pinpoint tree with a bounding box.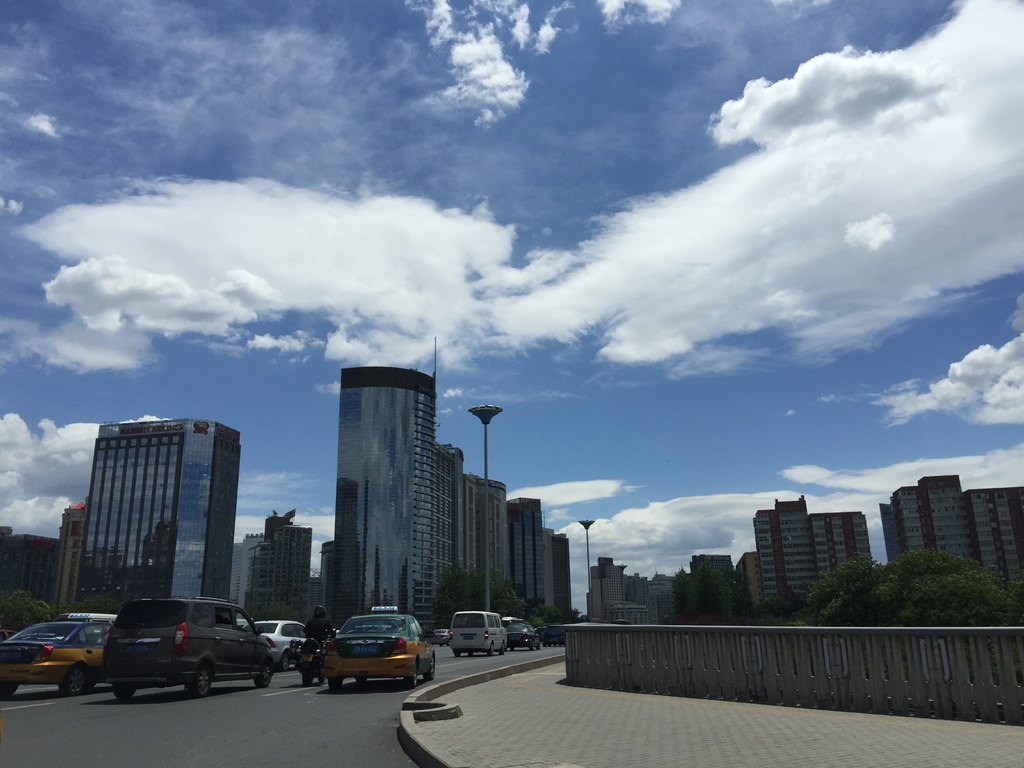
rect(1, 589, 47, 632).
